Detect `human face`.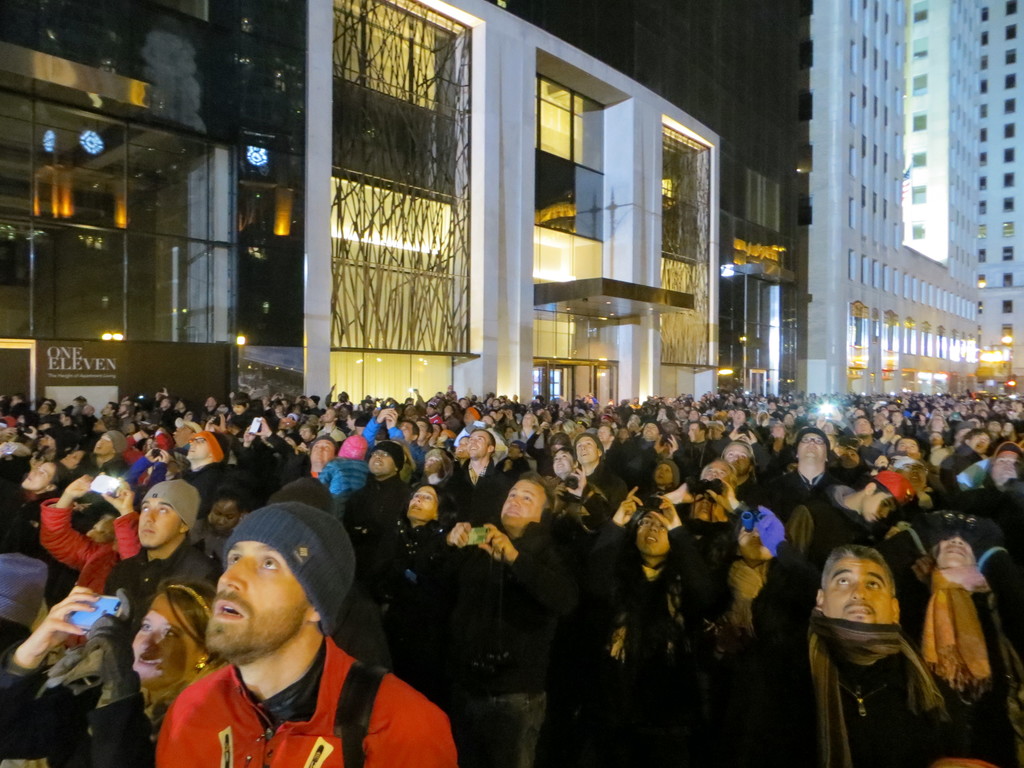
Detected at [x1=997, y1=451, x2=1021, y2=488].
